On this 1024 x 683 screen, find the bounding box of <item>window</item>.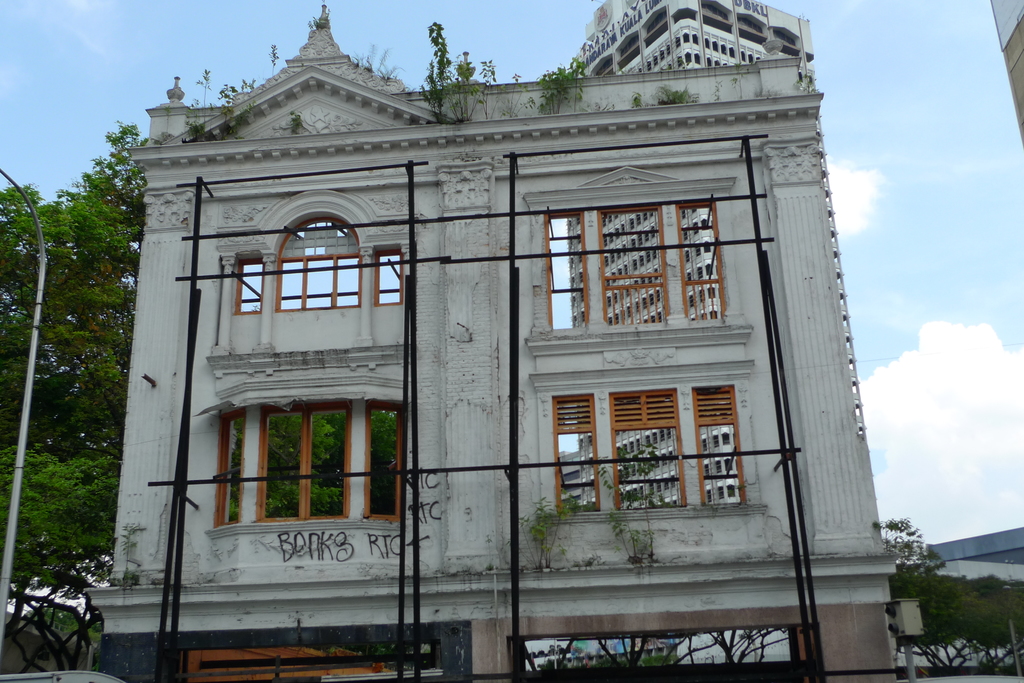
Bounding box: <bbox>234, 215, 404, 314</bbox>.
